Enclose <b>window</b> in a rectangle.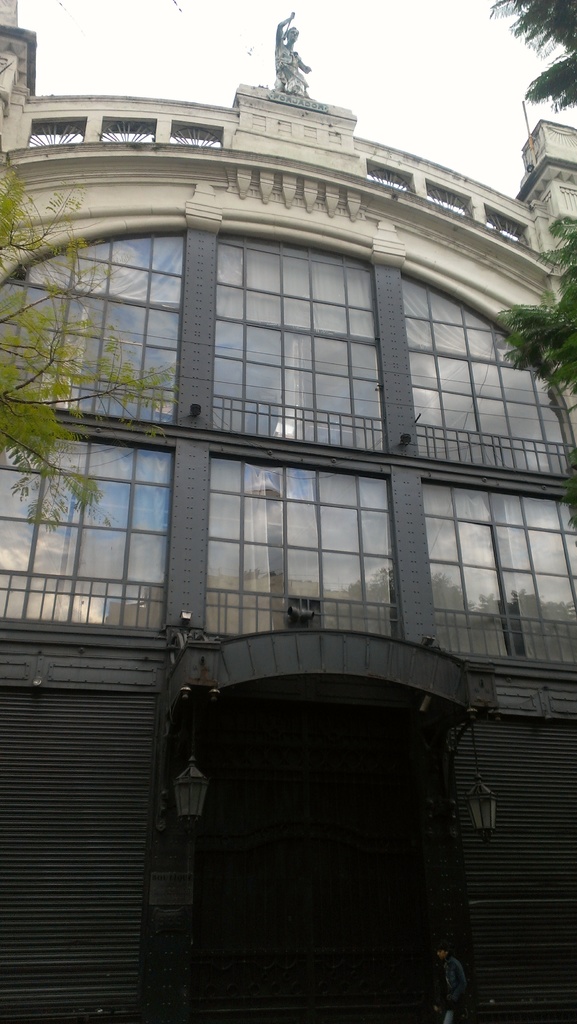
x1=210 y1=456 x2=394 y2=632.
